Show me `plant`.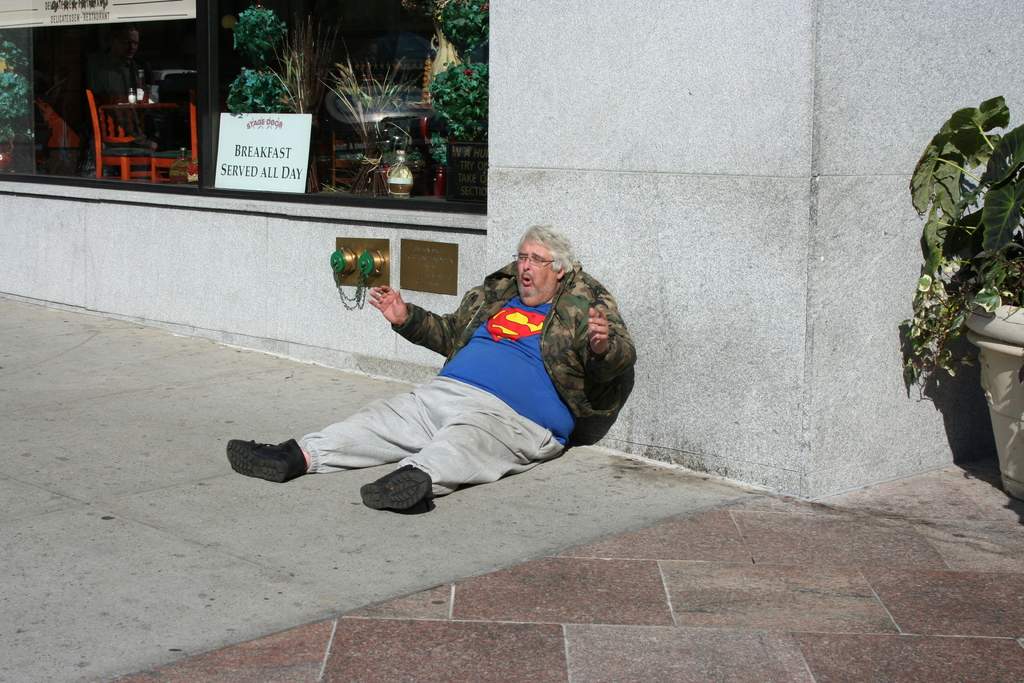
`plant` is here: 426,0,495,165.
